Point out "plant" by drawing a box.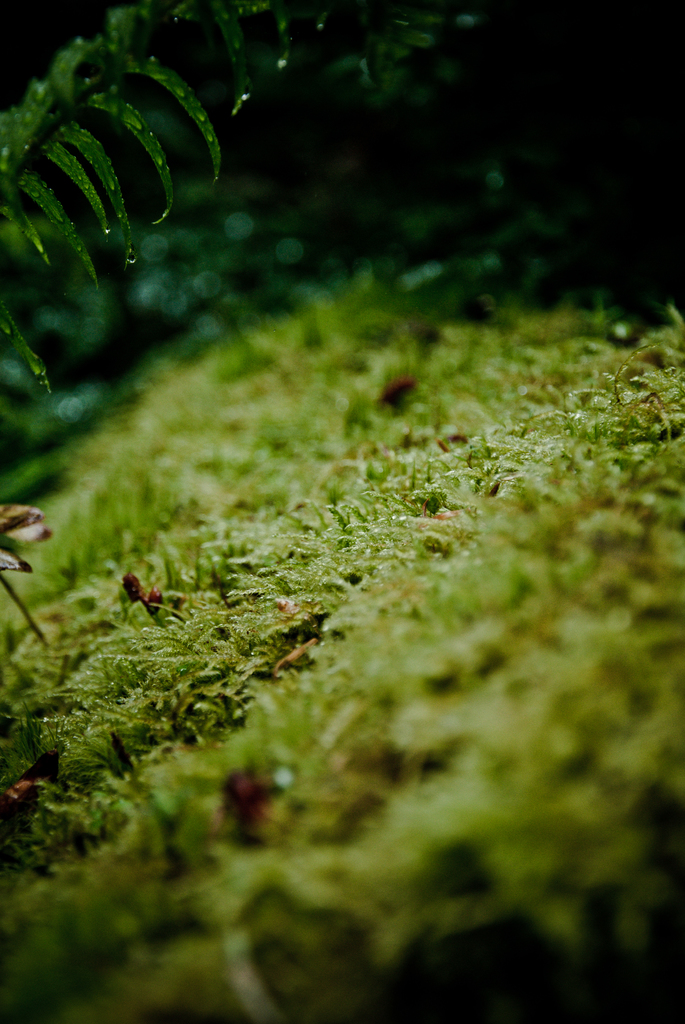
(x1=12, y1=4, x2=332, y2=387).
